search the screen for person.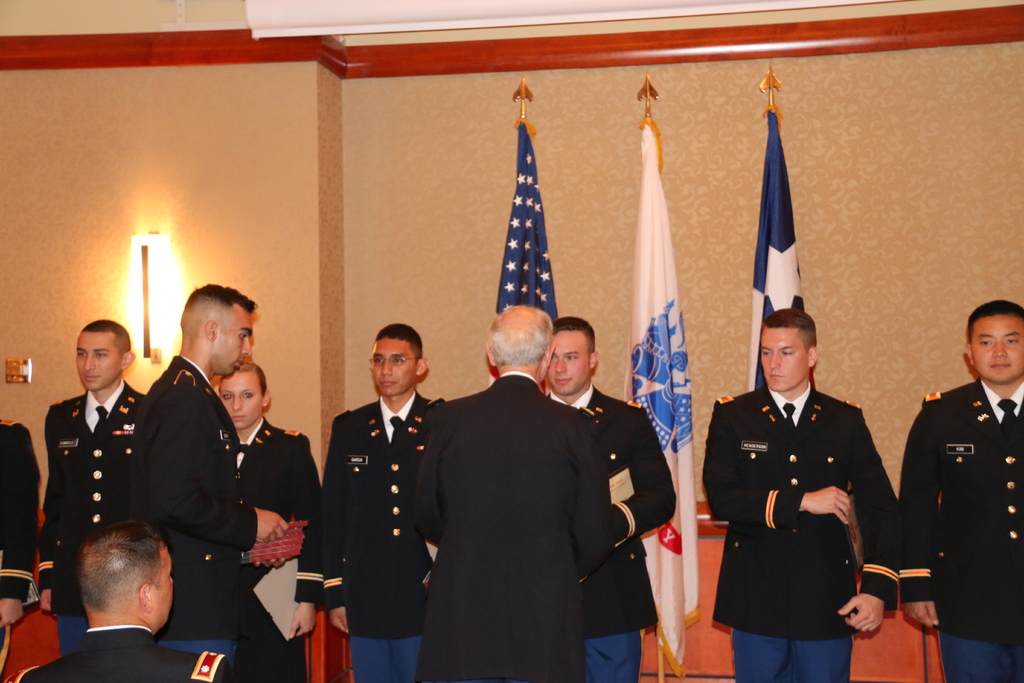
Found at (left=0, top=413, right=40, bottom=664).
